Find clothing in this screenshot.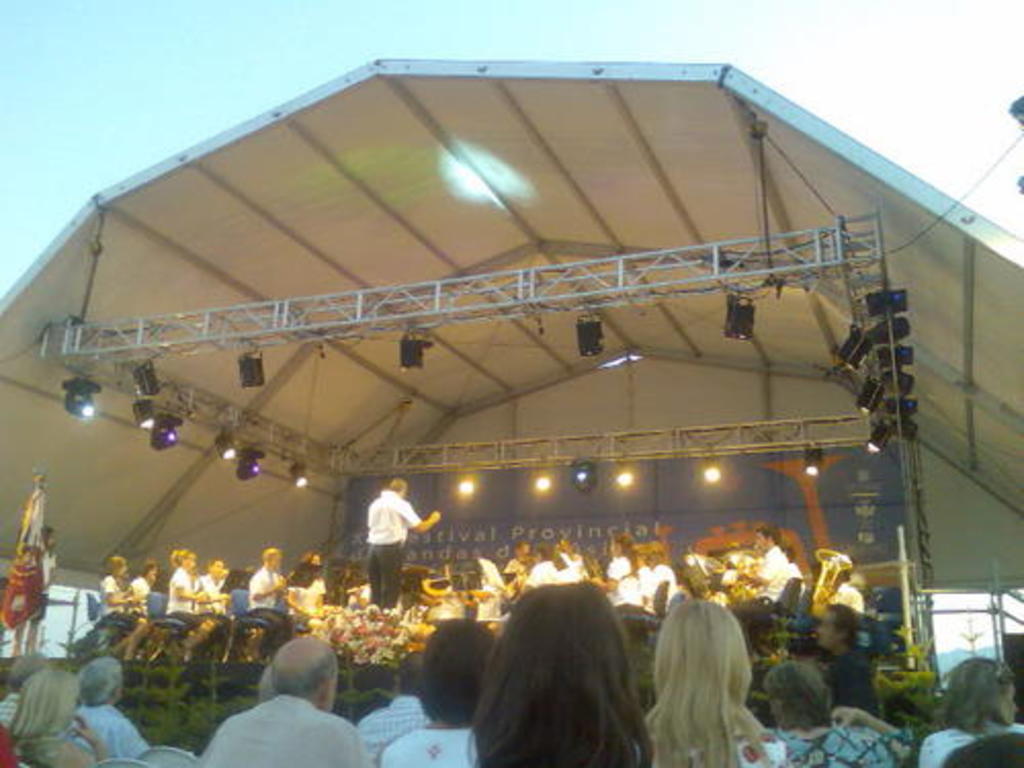
The bounding box for clothing is rect(375, 723, 481, 766).
